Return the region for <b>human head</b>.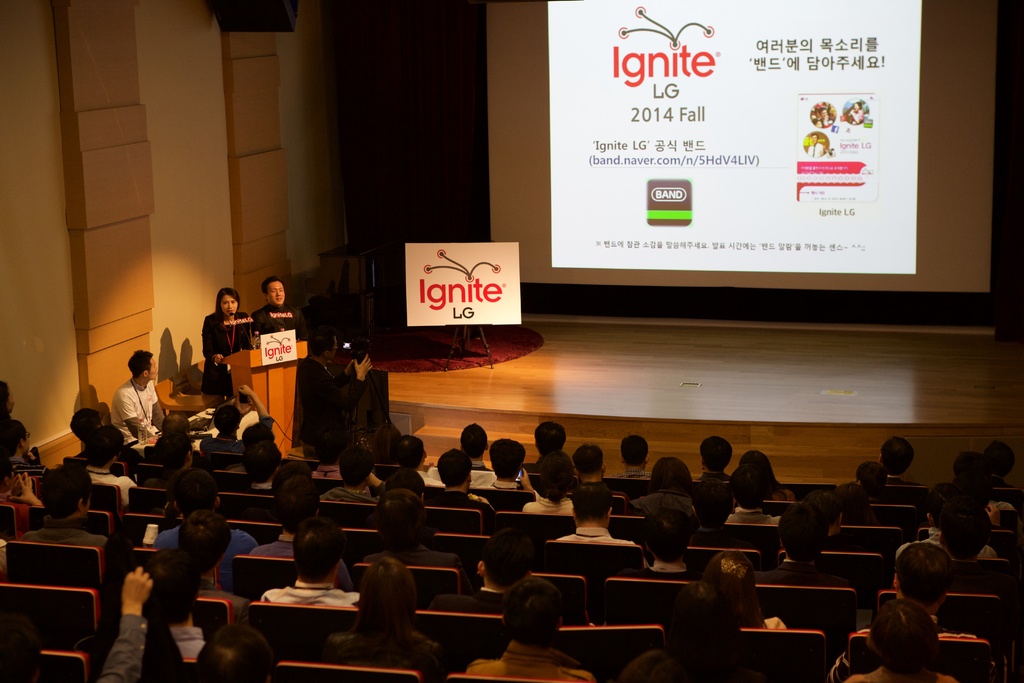
<box>241,443,282,477</box>.
